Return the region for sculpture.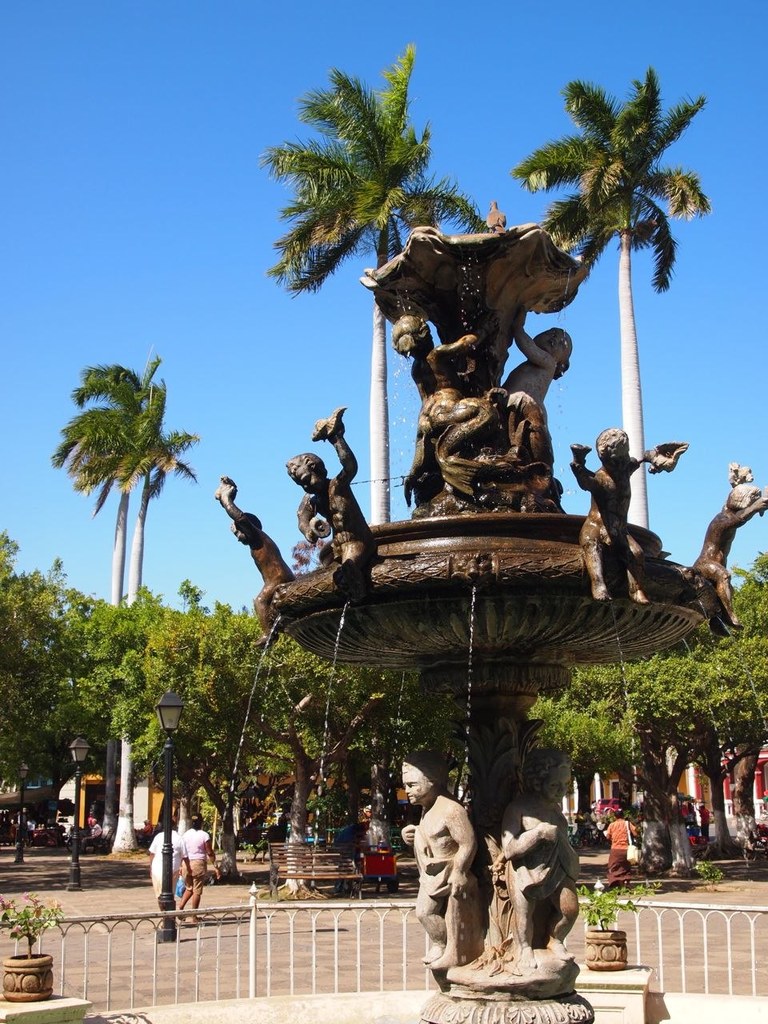
left=479, top=785, right=595, bottom=990.
